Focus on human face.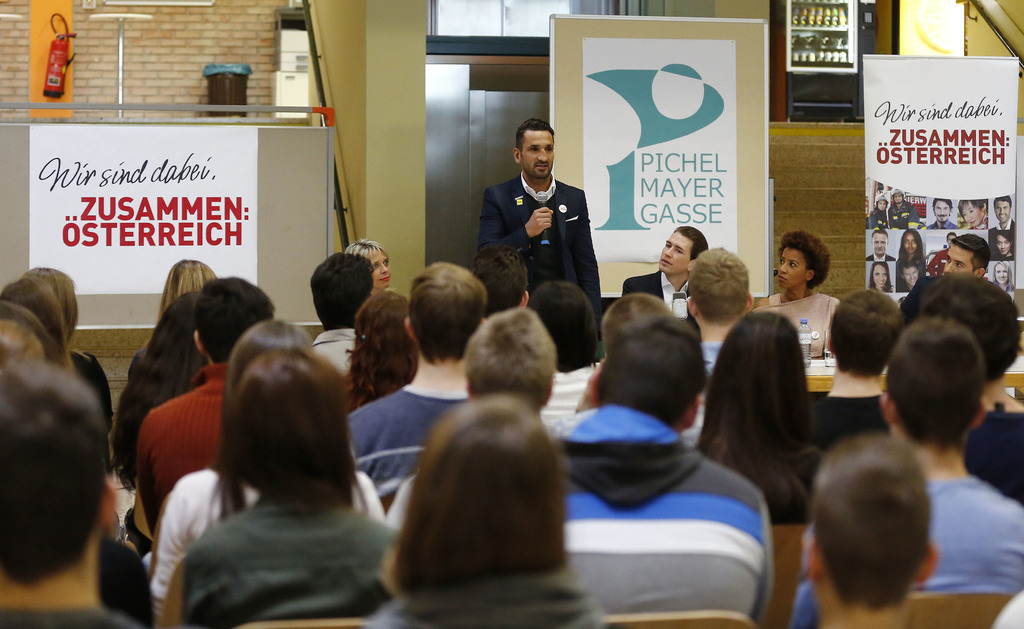
Focused at bbox(961, 203, 977, 228).
